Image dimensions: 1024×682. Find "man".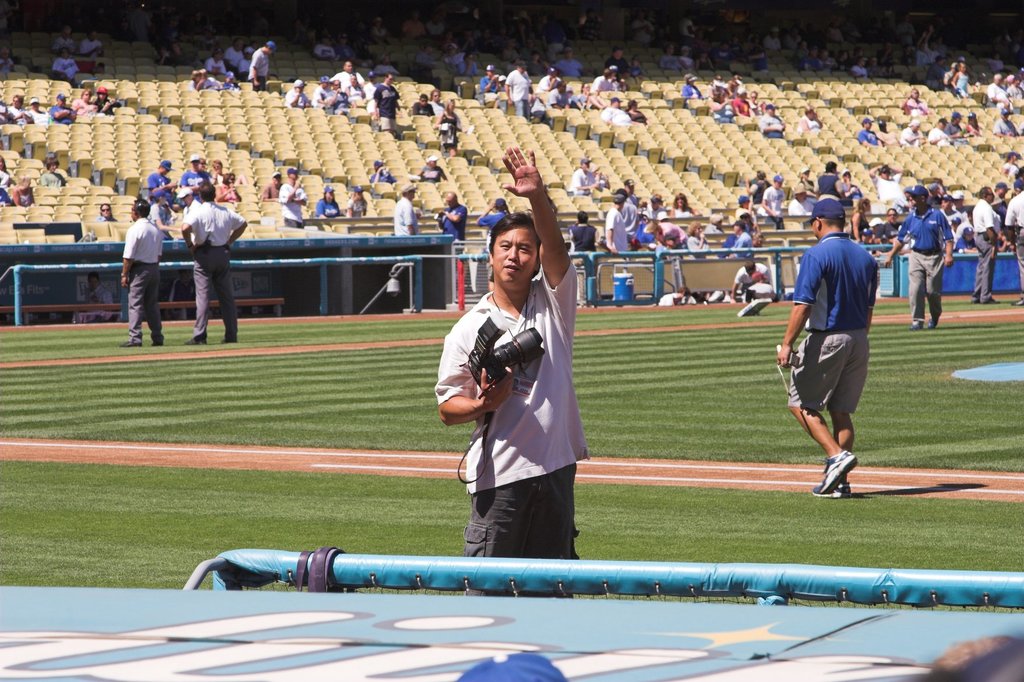
box(760, 171, 784, 217).
